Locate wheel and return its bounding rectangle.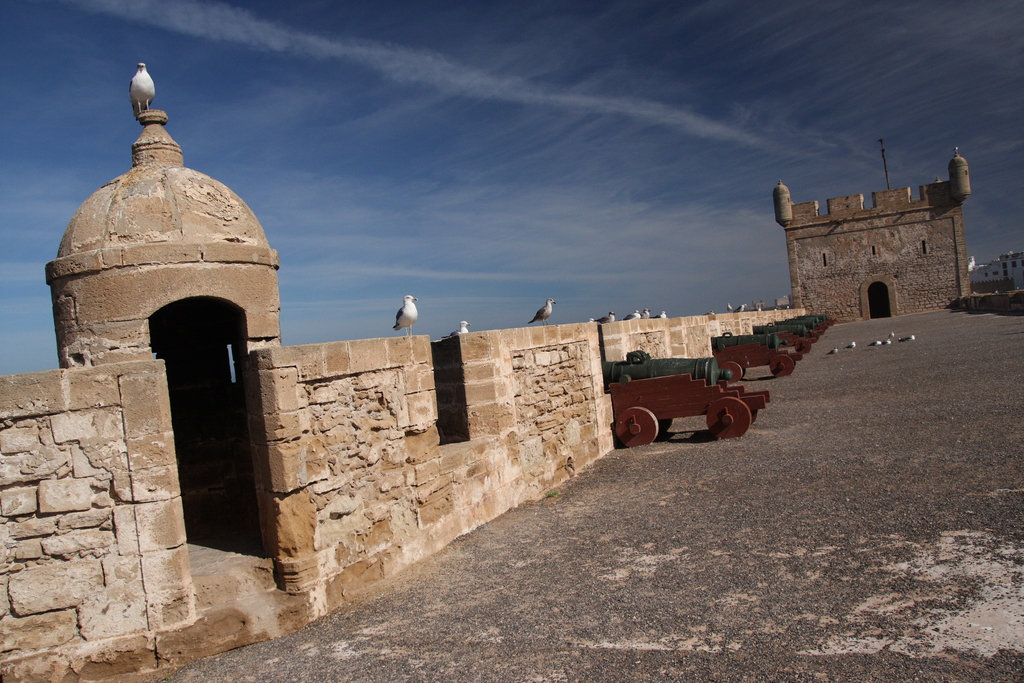
[720, 364, 741, 389].
